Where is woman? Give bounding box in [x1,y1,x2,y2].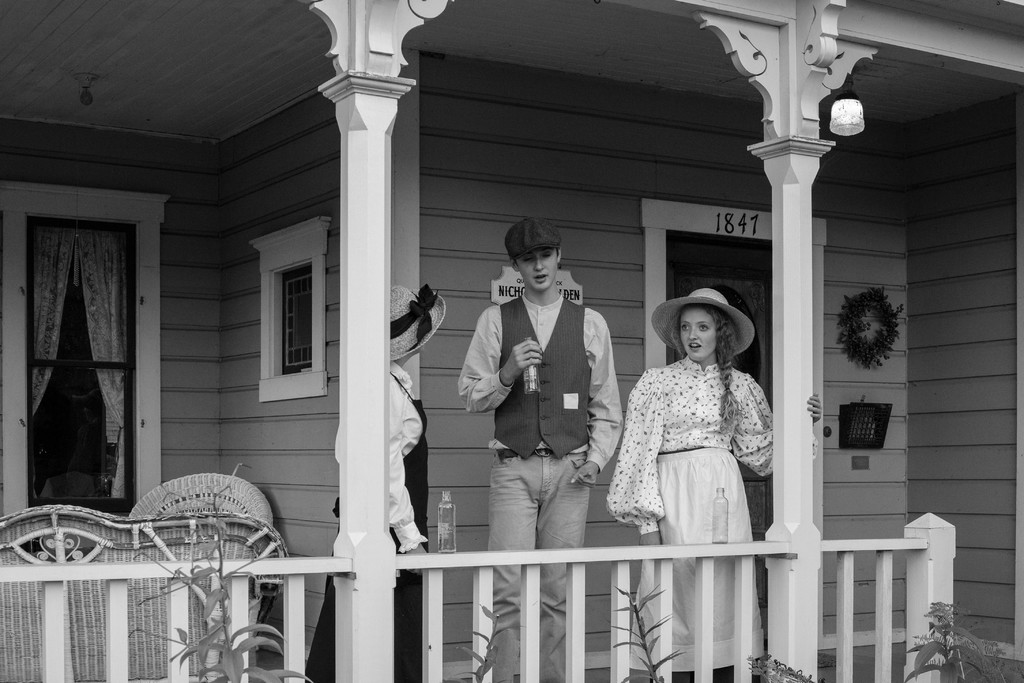
[602,283,823,682].
